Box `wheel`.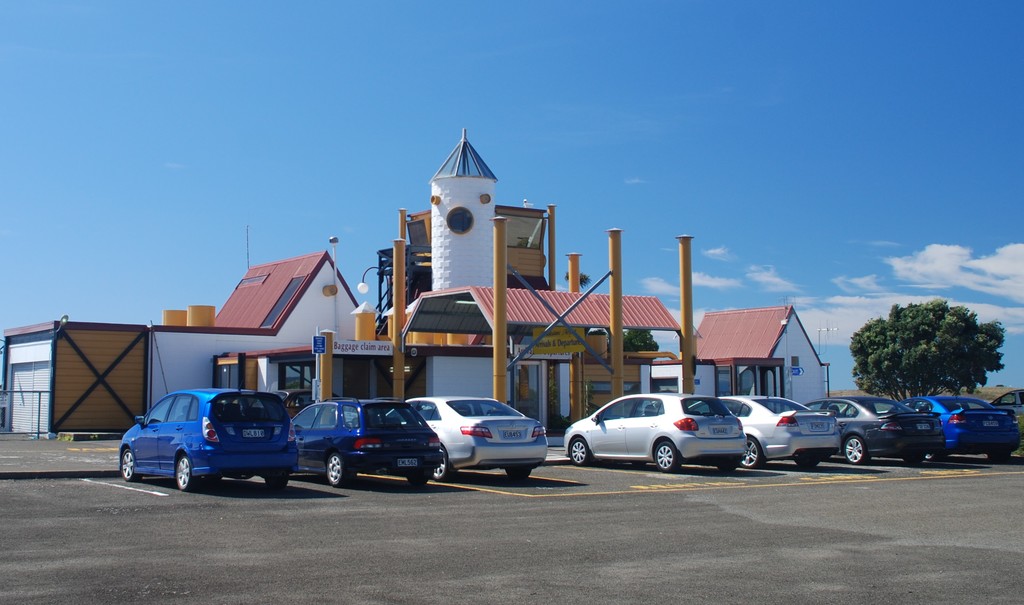
BBox(506, 467, 532, 480).
